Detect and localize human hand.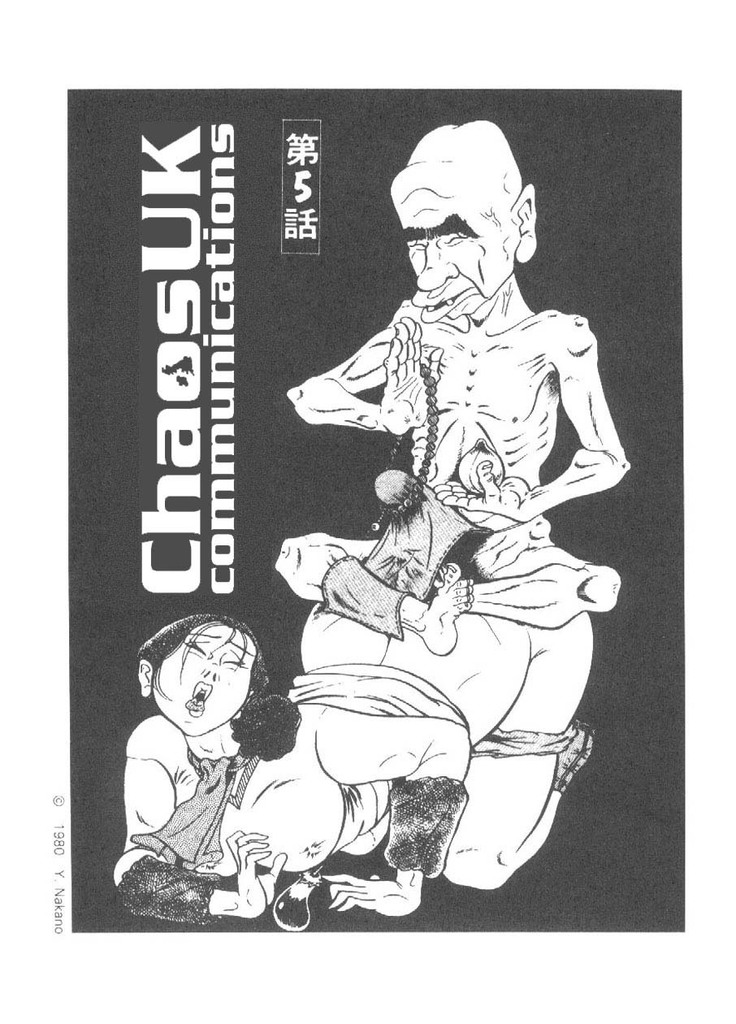
Localized at (316, 873, 423, 918).
